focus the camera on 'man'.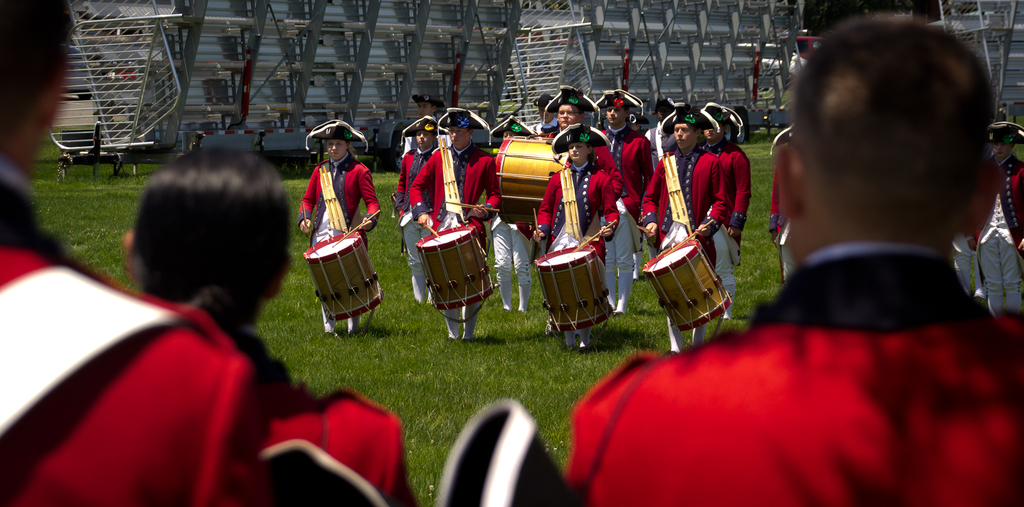
Focus region: left=596, top=90, right=653, bottom=321.
